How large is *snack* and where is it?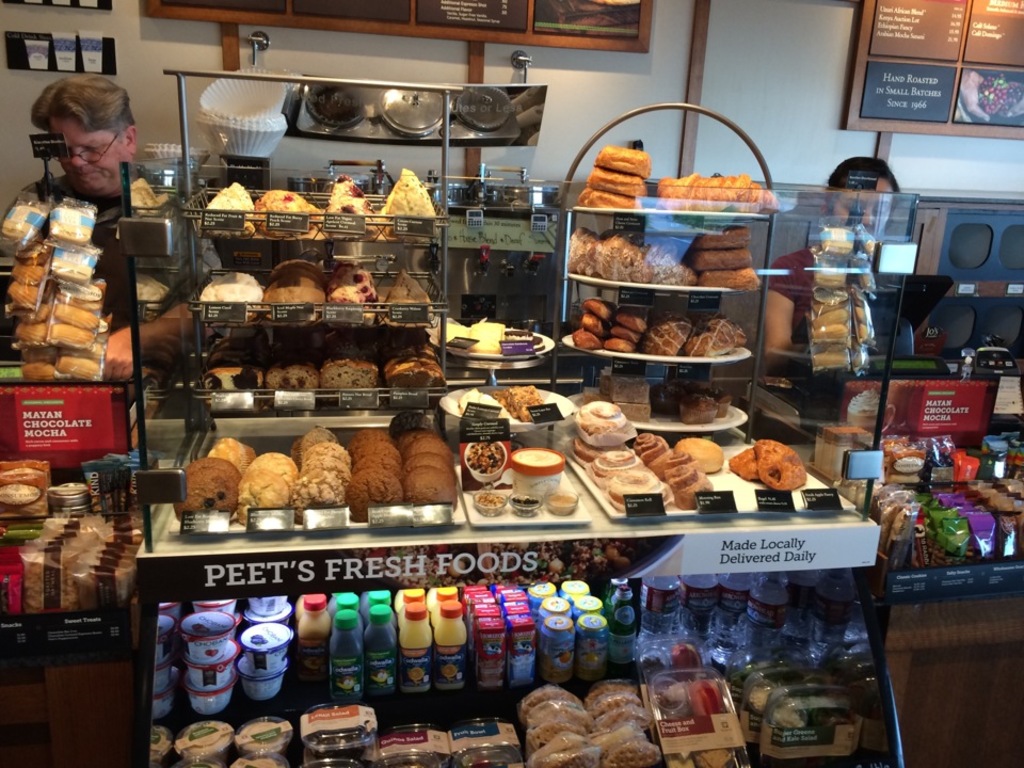
Bounding box: BBox(686, 319, 748, 355).
